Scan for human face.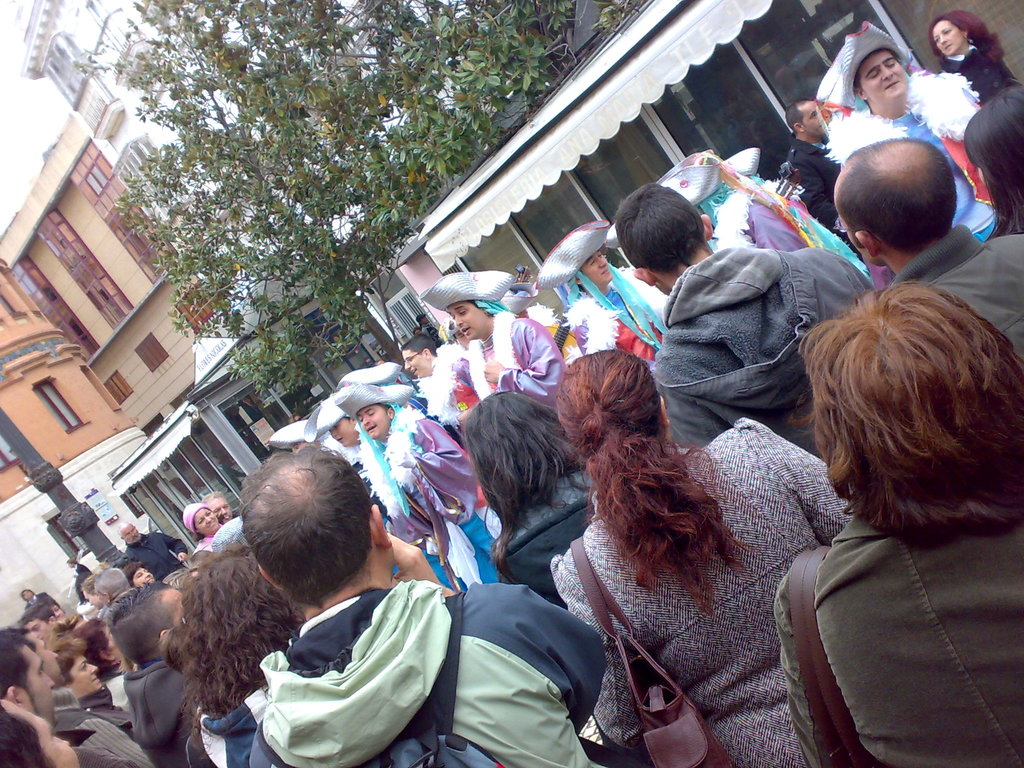
Scan result: x1=358 y1=402 x2=391 y2=438.
